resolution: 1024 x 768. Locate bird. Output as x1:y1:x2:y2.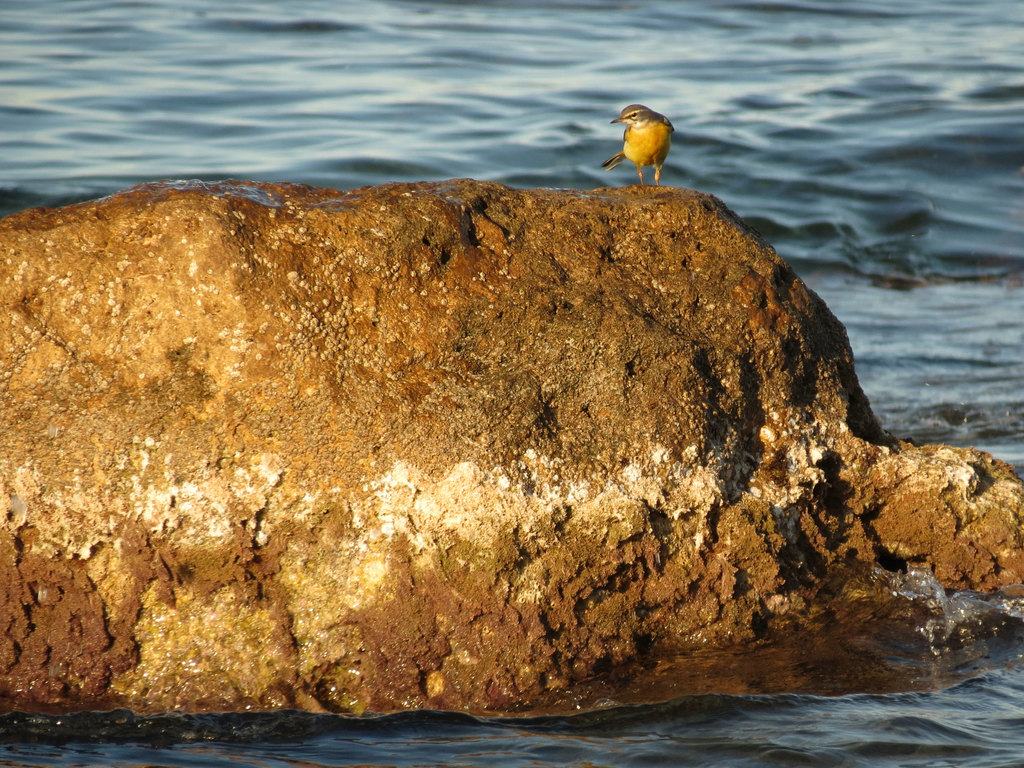
602:102:675:182.
